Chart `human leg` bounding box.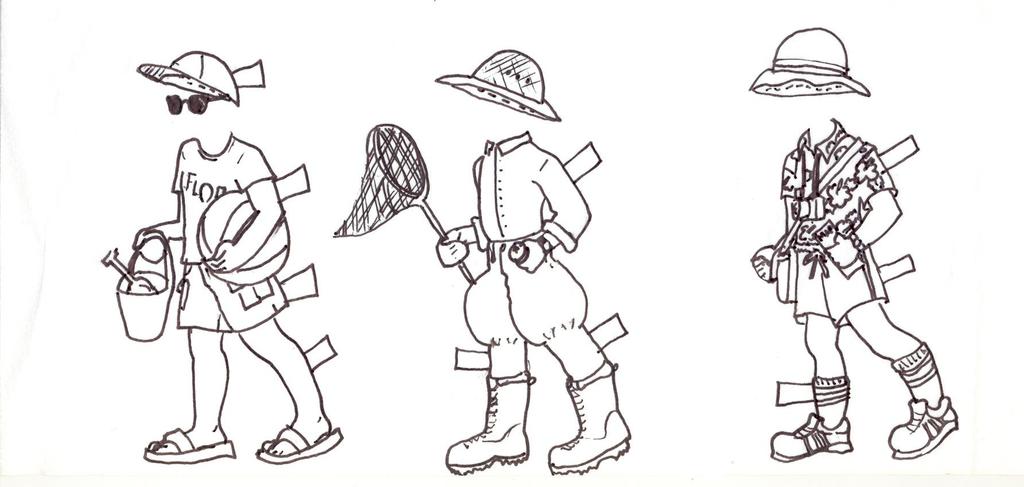
Charted: 149:259:236:459.
